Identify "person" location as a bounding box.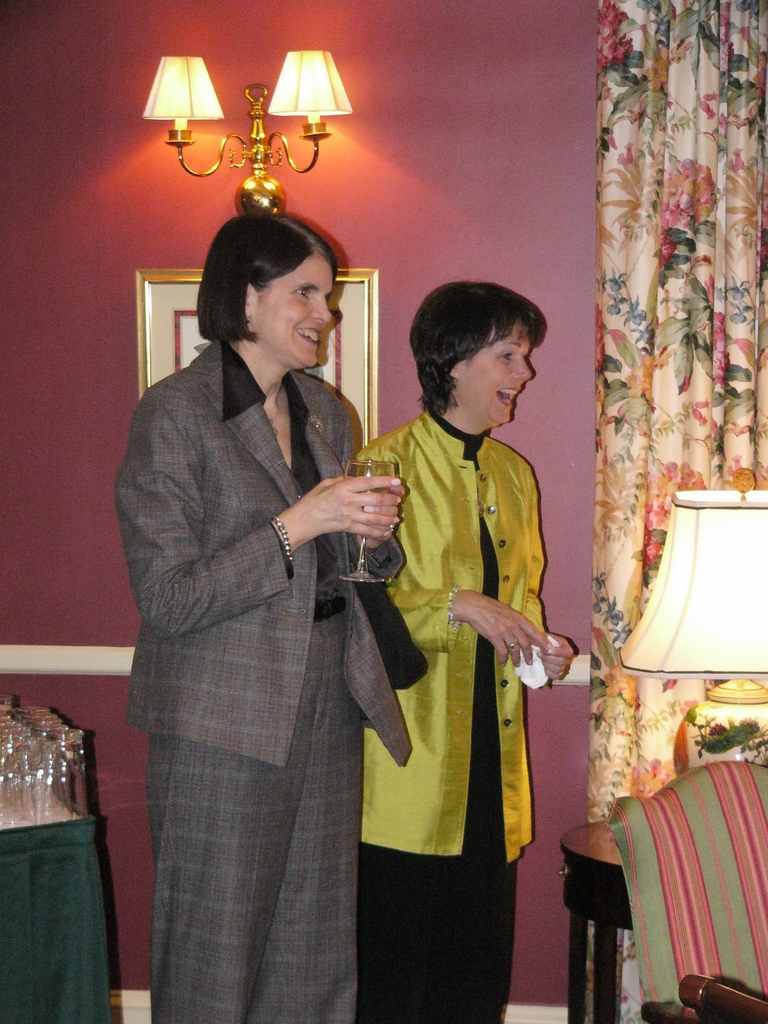
x1=112 y1=218 x2=410 y2=1023.
